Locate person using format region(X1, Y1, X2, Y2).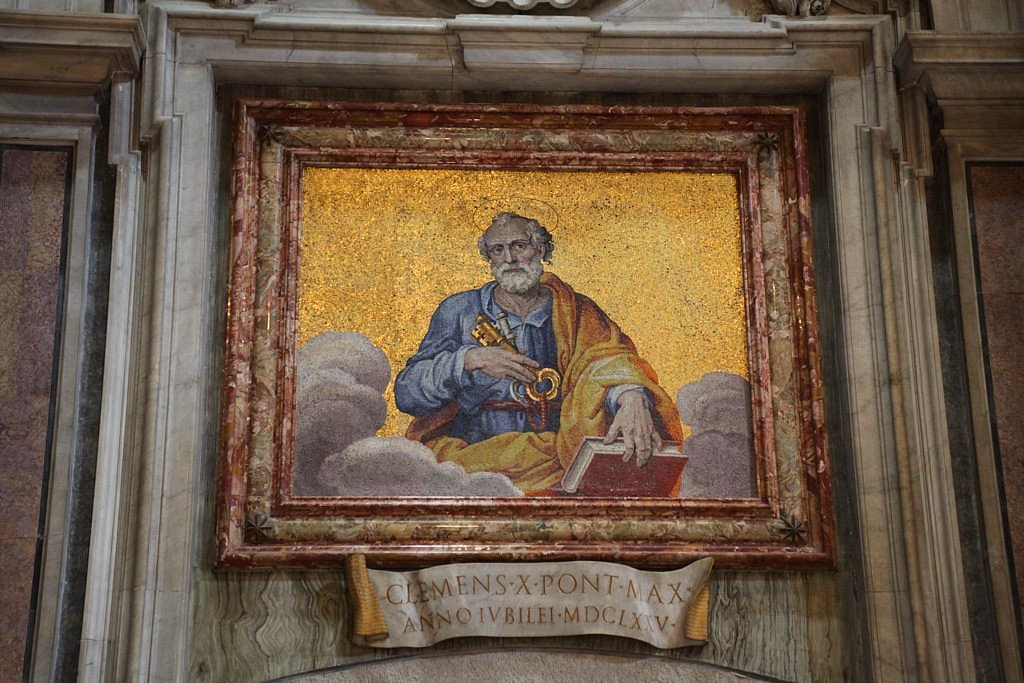
region(395, 211, 681, 502).
